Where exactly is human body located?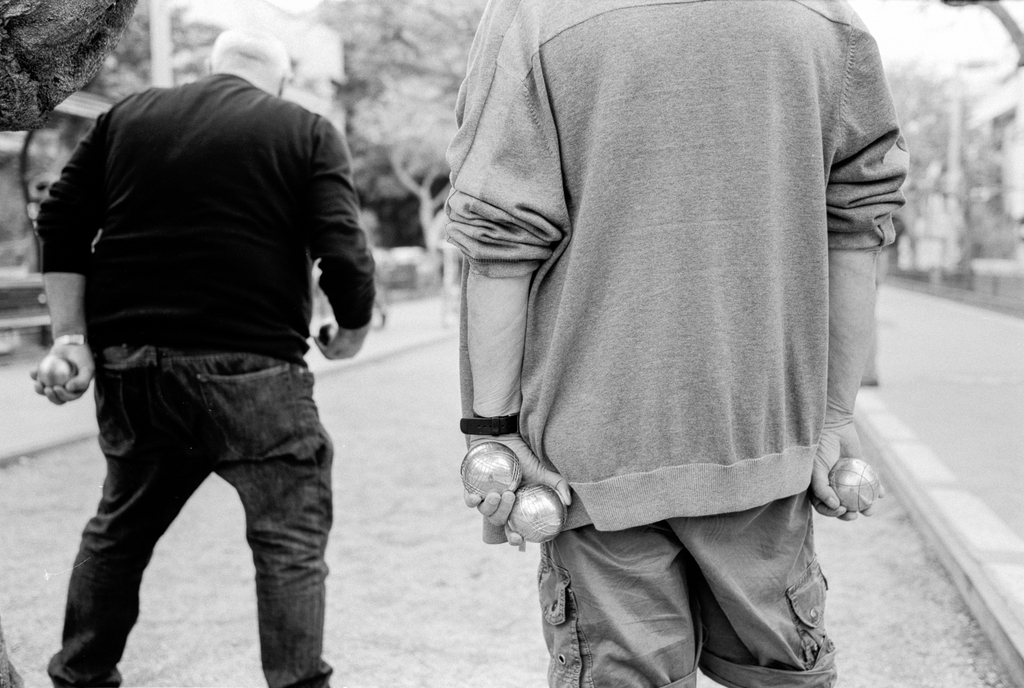
Its bounding box is [19, 2, 382, 687].
